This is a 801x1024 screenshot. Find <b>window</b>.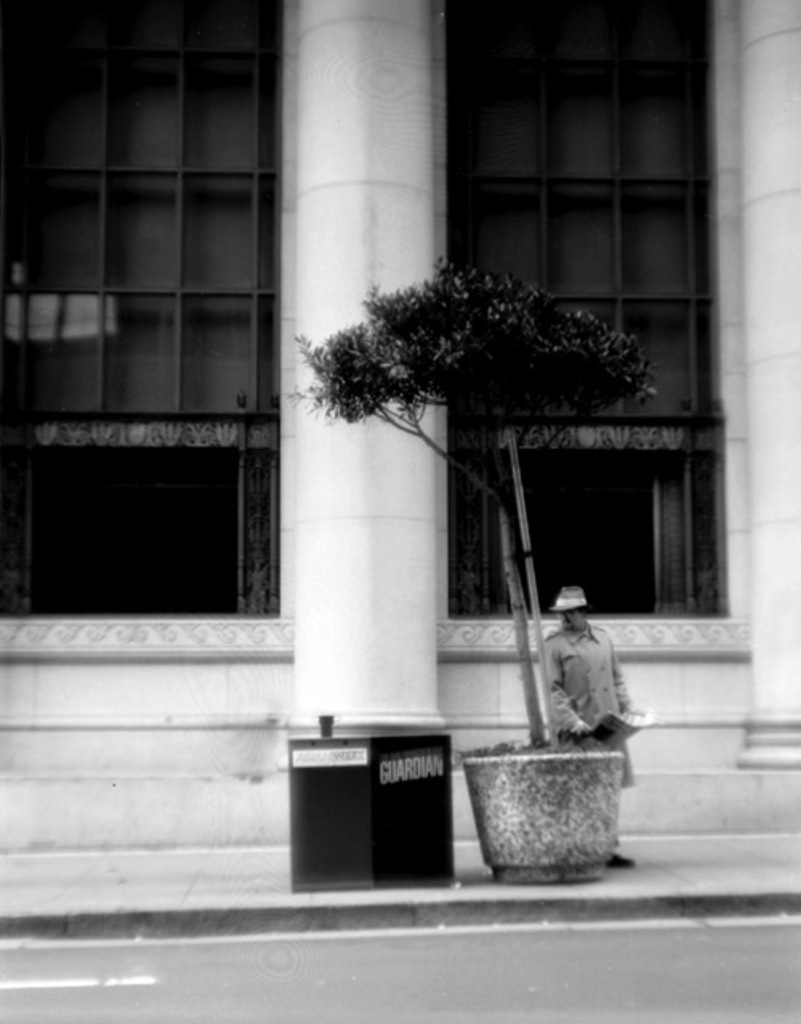
Bounding box: x1=0, y1=0, x2=290, y2=426.
